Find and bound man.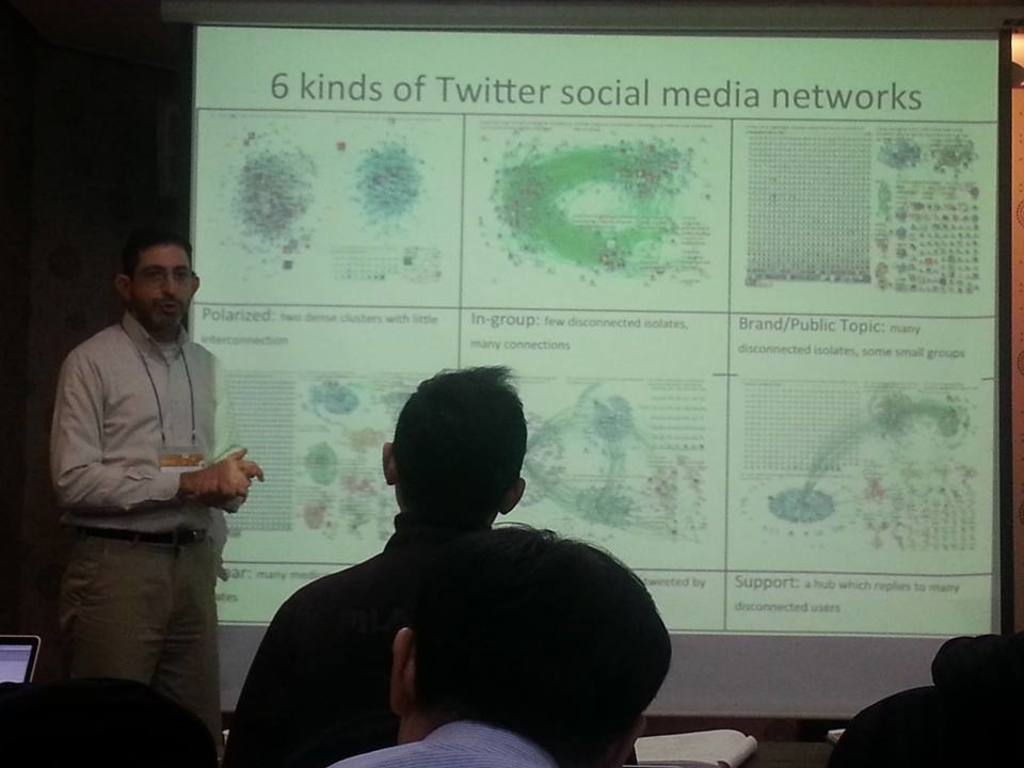
Bound: rect(210, 367, 640, 767).
